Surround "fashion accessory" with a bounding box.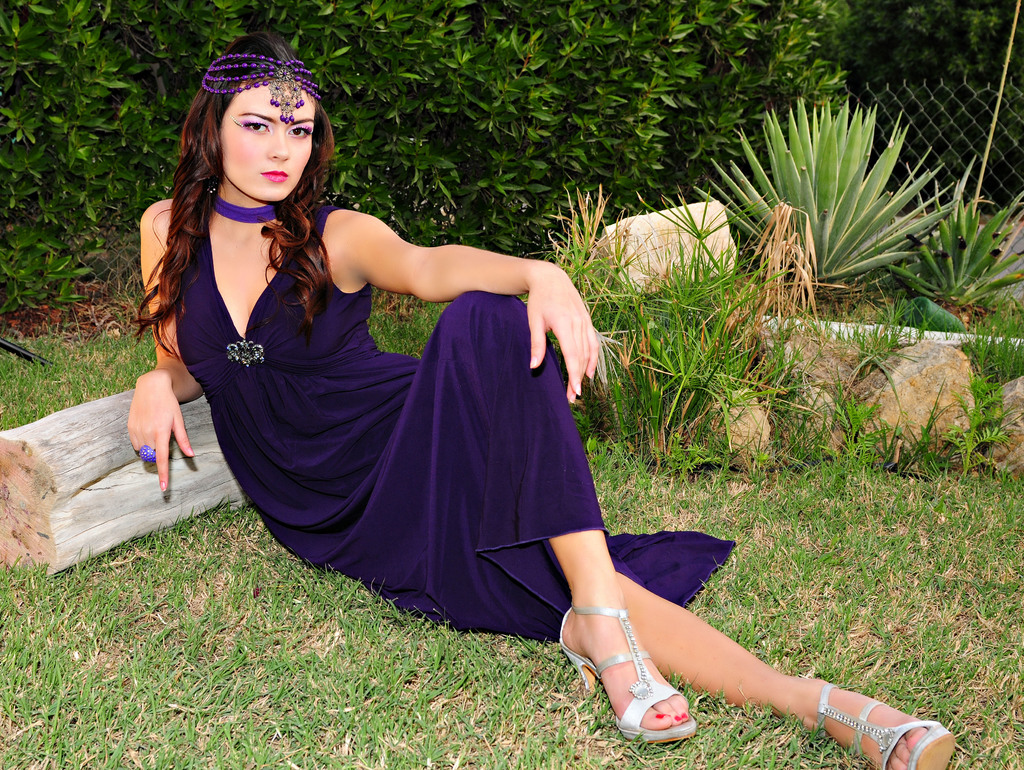
rect(556, 606, 698, 747).
